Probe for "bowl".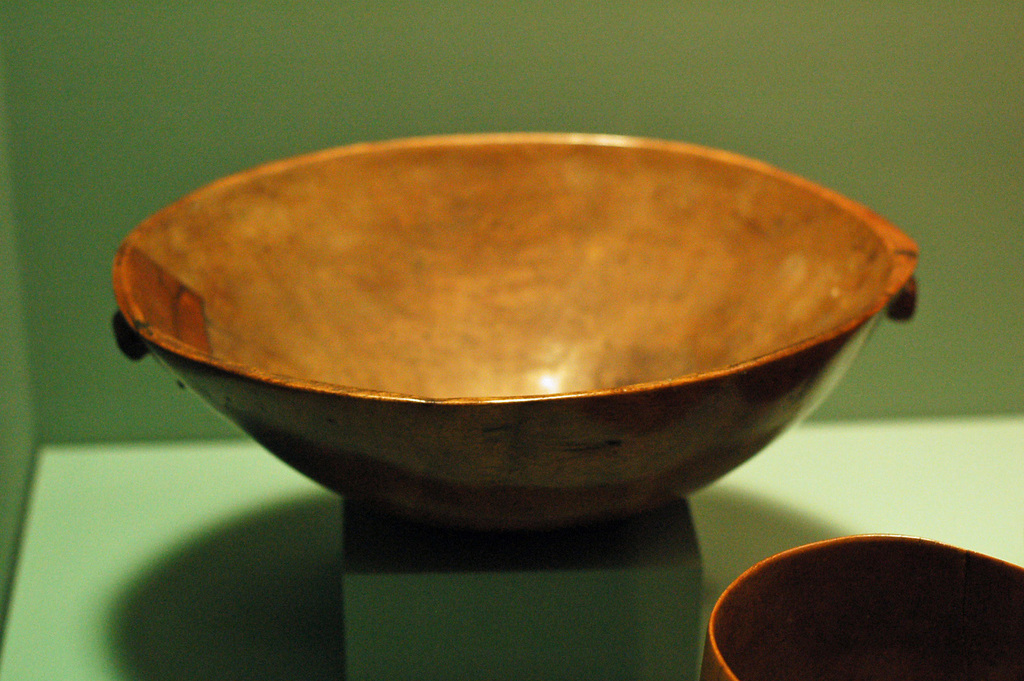
Probe result: <box>697,533,1023,680</box>.
